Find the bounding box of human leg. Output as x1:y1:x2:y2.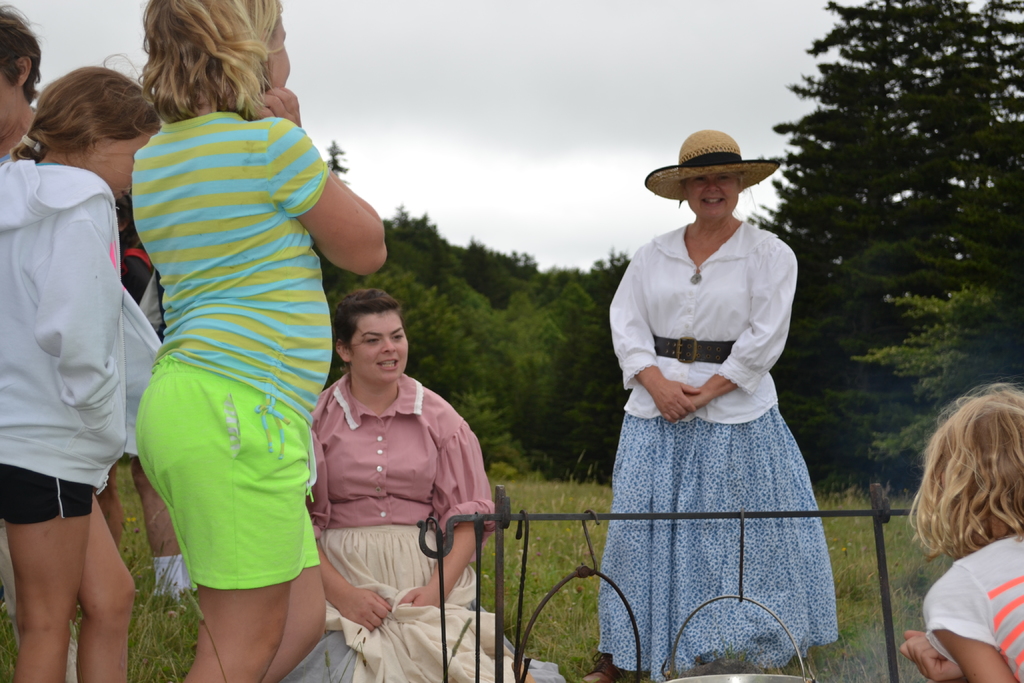
259:409:329:682.
